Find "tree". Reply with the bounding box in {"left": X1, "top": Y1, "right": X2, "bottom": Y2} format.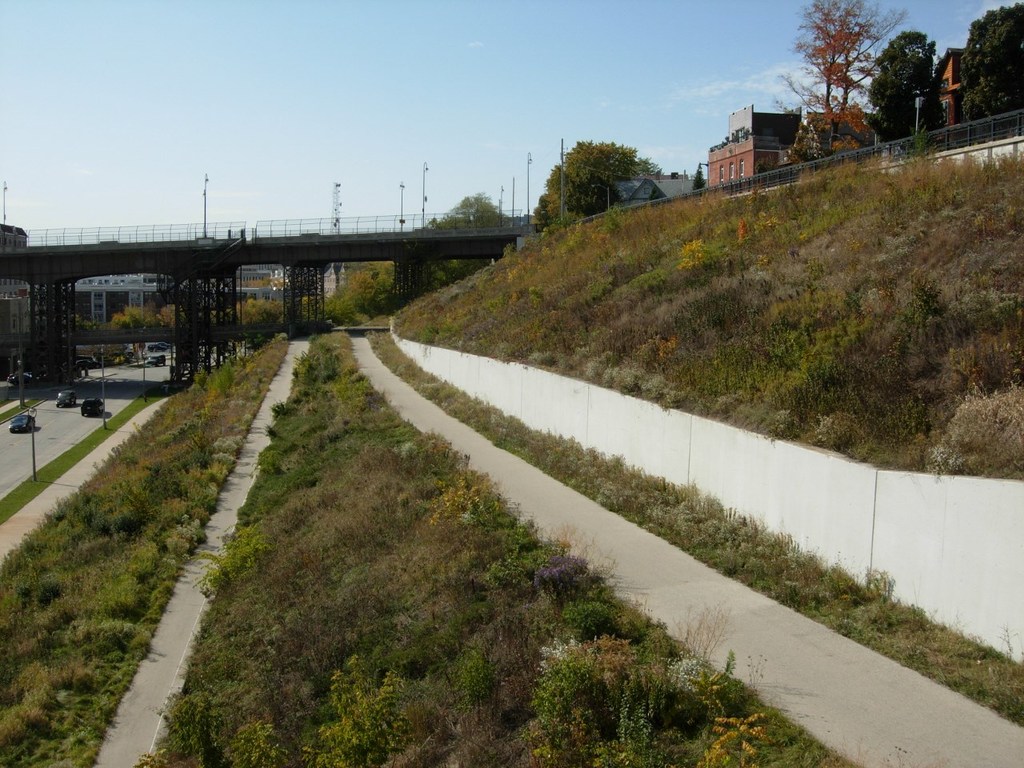
{"left": 694, "top": 164, "right": 706, "bottom": 194}.
